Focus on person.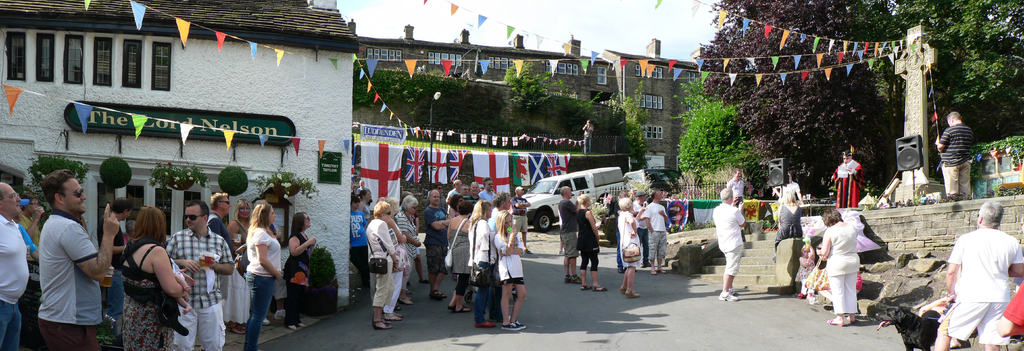
Focused at region(287, 206, 320, 328).
